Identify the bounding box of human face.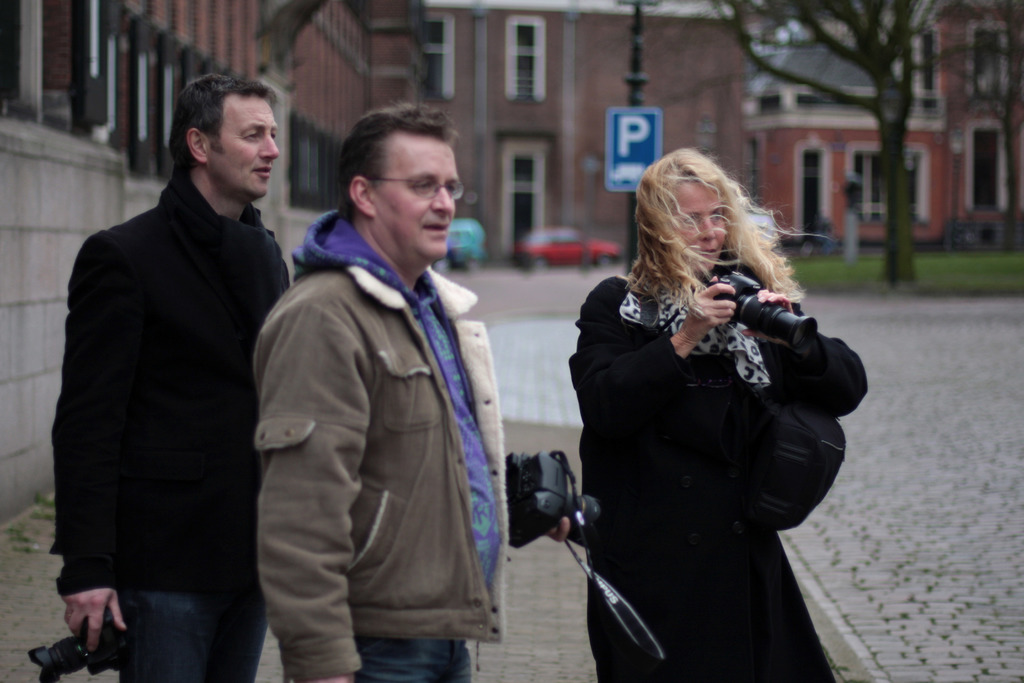
(x1=391, y1=135, x2=463, y2=263).
